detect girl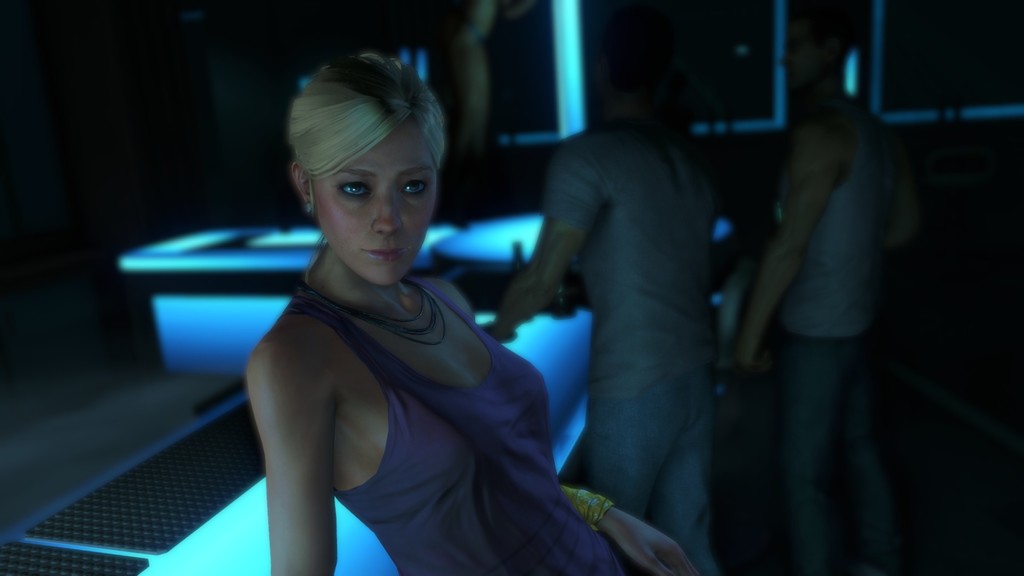
248/52/703/575
